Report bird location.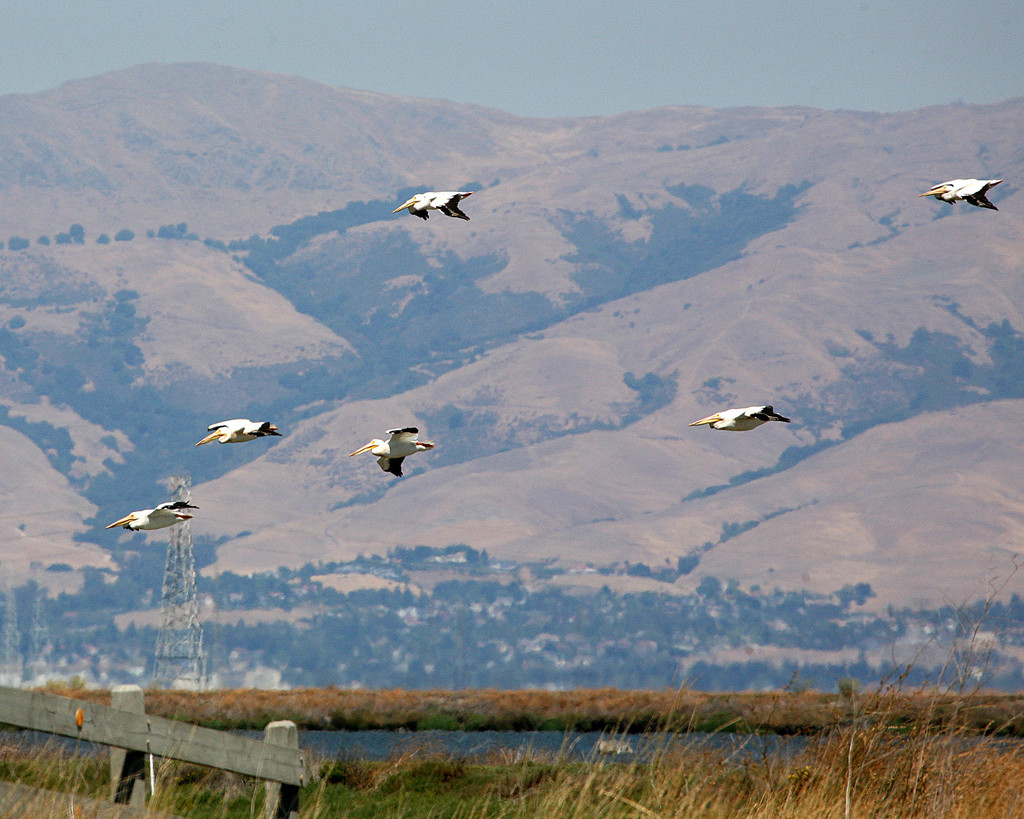
Report: <box>348,422,431,477</box>.
